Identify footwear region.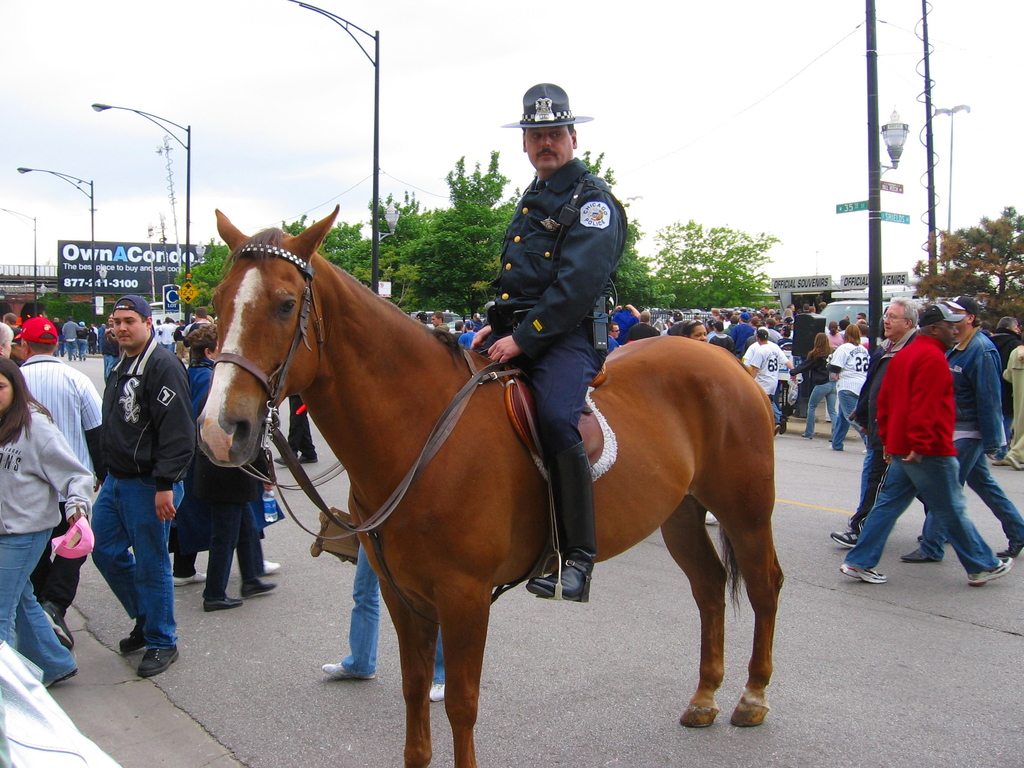
Region: 135, 644, 181, 672.
